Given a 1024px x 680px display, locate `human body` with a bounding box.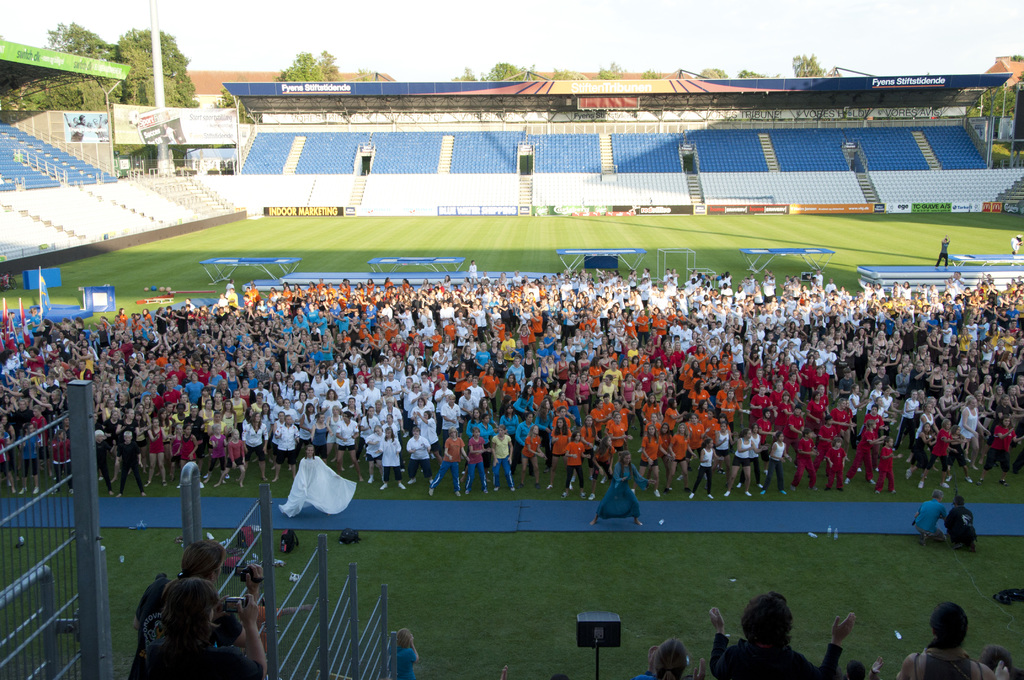
Located: bbox=[687, 423, 702, 441].
